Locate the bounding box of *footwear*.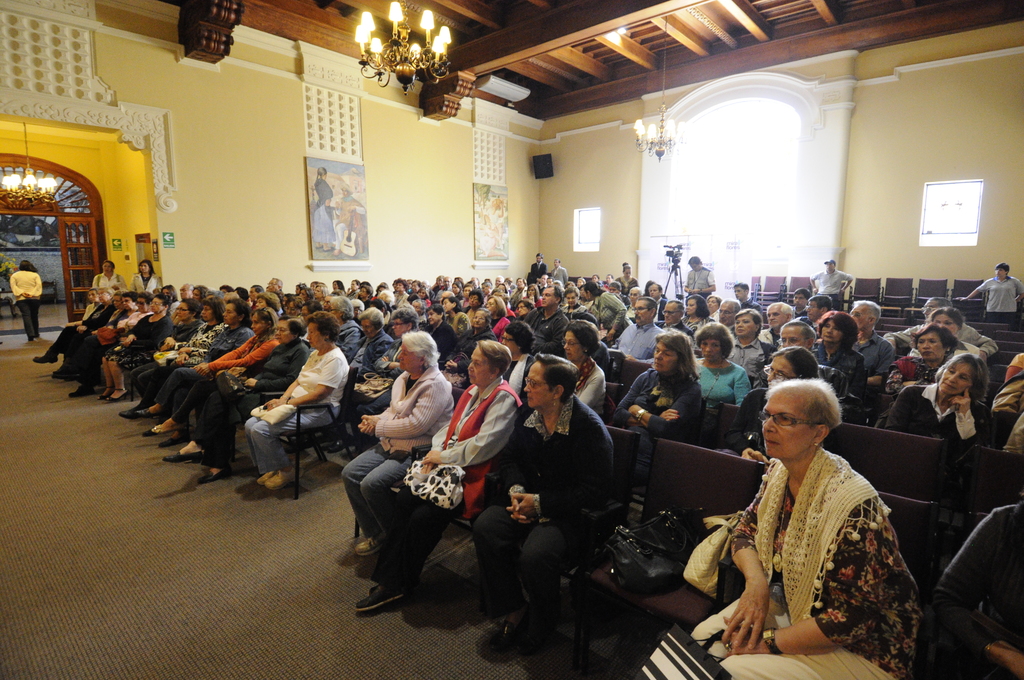
Bounding box: crop(251, 483, 297, 498).
